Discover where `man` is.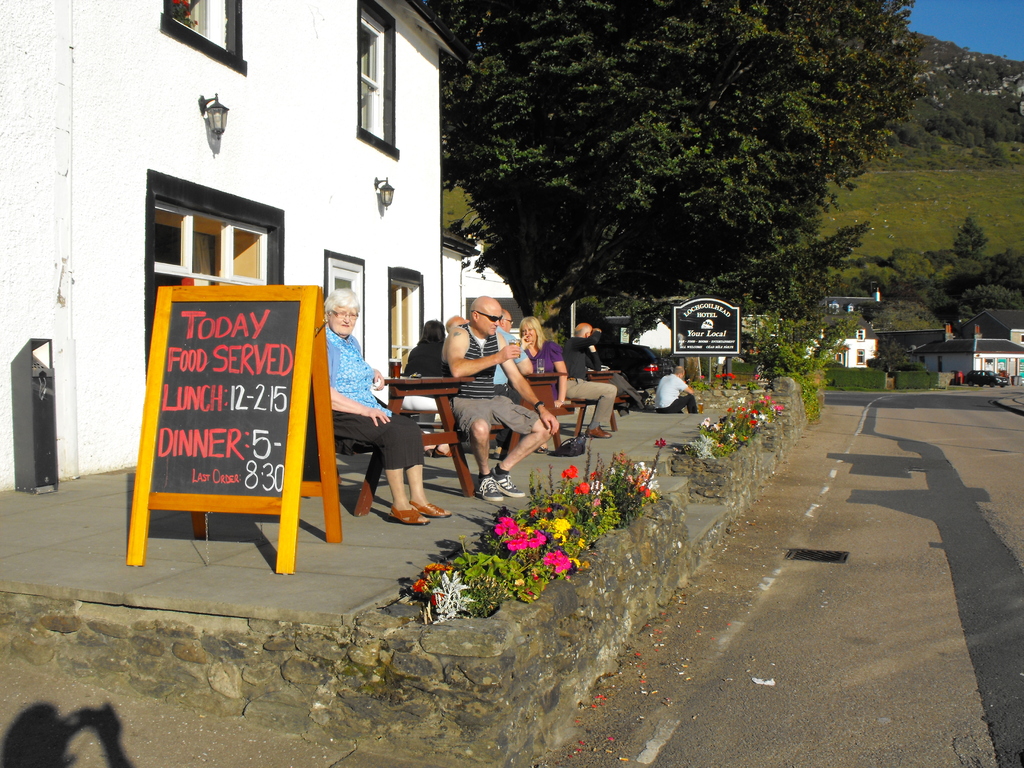
Discovered at 653, 364, 702, 416.
